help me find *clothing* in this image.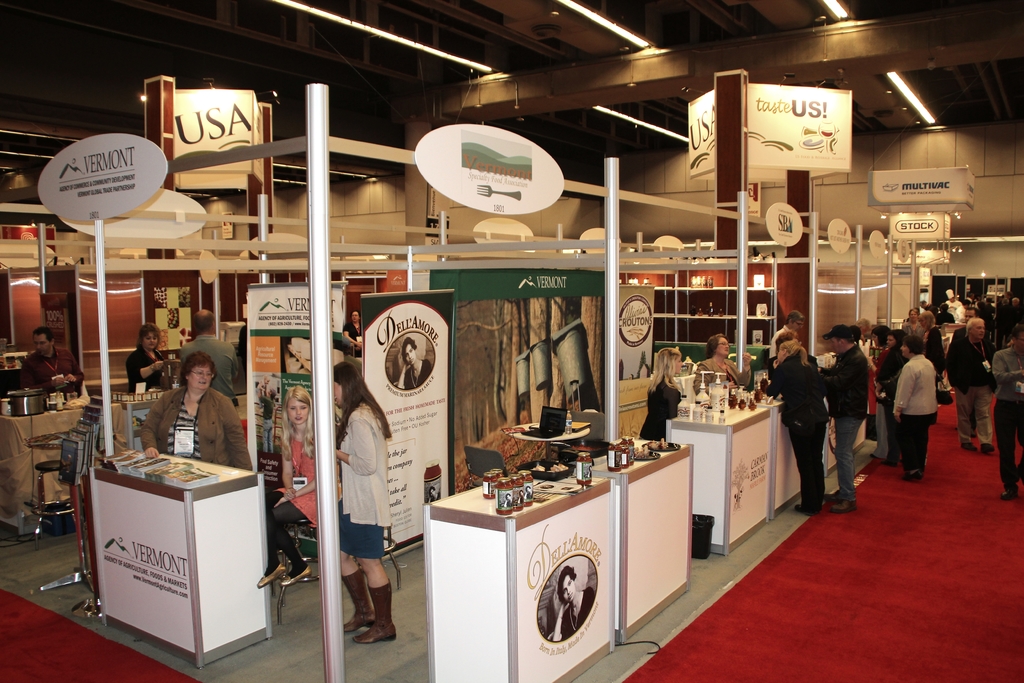
Found it: [x1=232, y1=320, x2=248, y2=374].
